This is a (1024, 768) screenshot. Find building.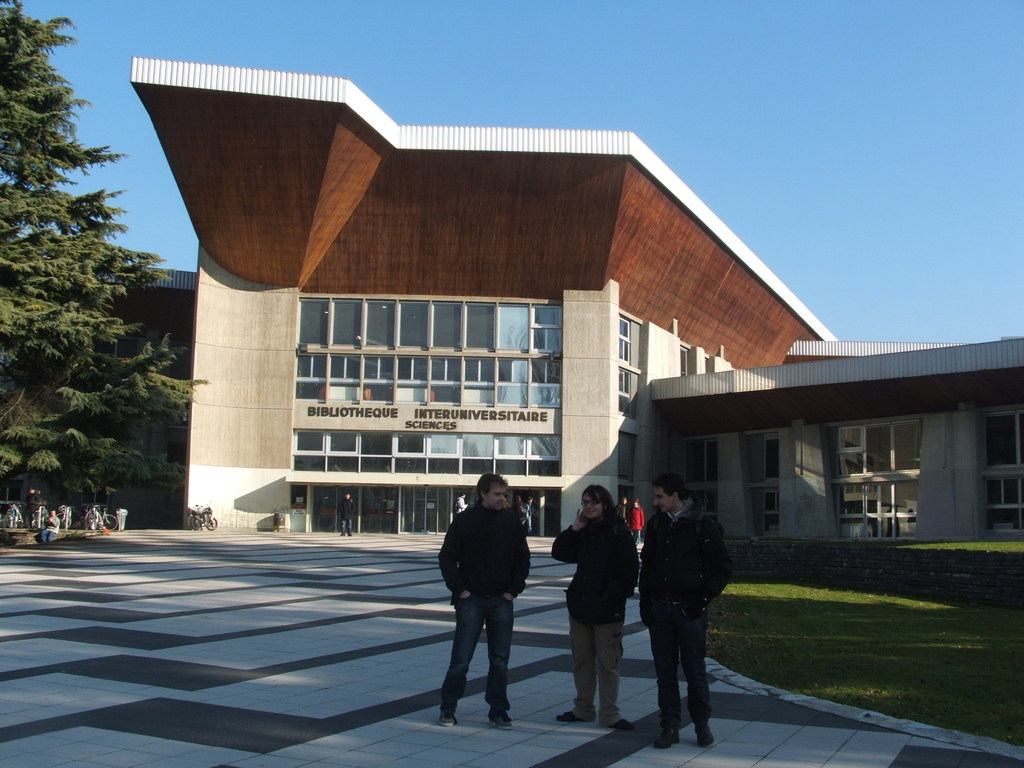
Bounding box: <box>129,53,1023,535</box>.
